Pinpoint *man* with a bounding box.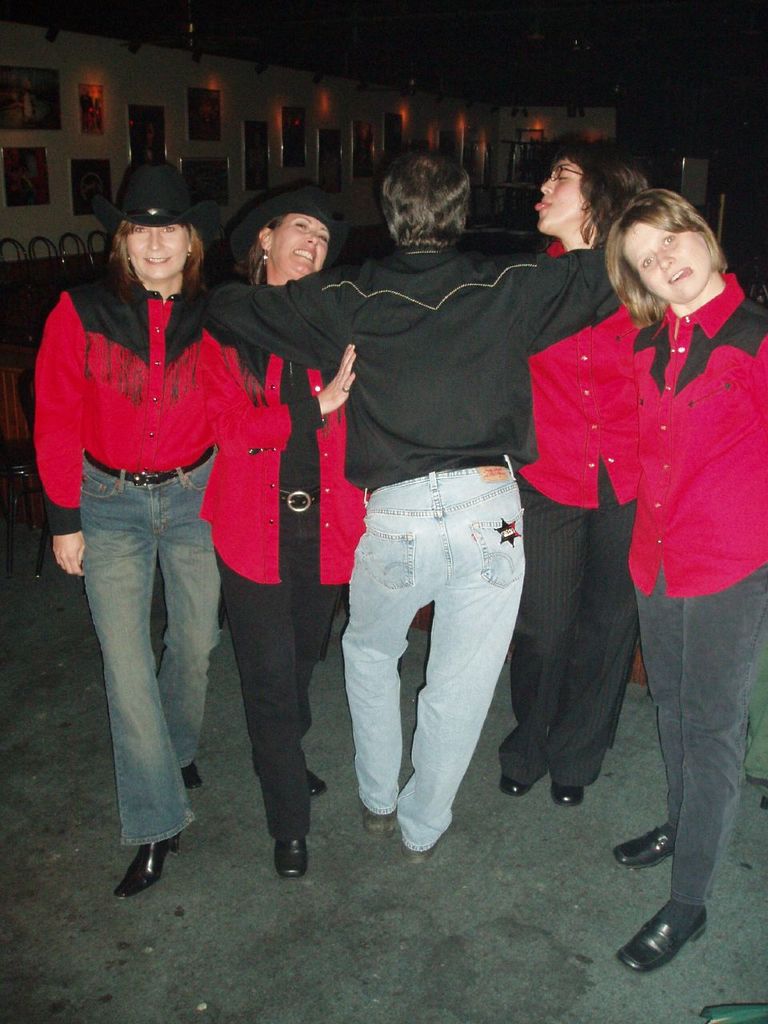
detection(249, 157, 593, 898).
